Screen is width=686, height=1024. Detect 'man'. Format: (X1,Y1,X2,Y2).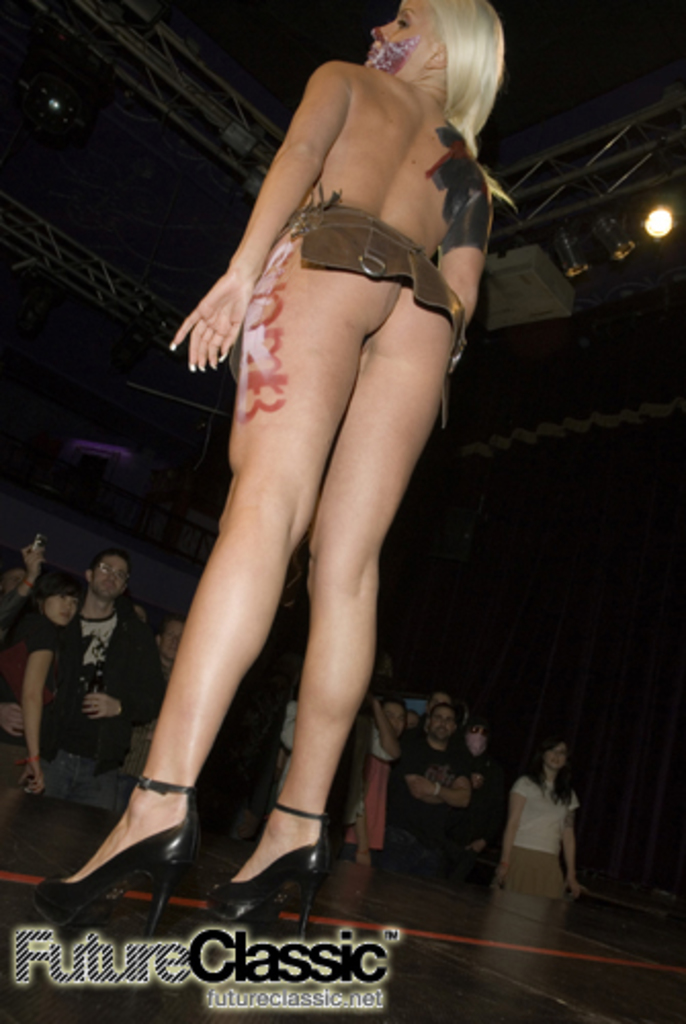
(395,690,473,856).
